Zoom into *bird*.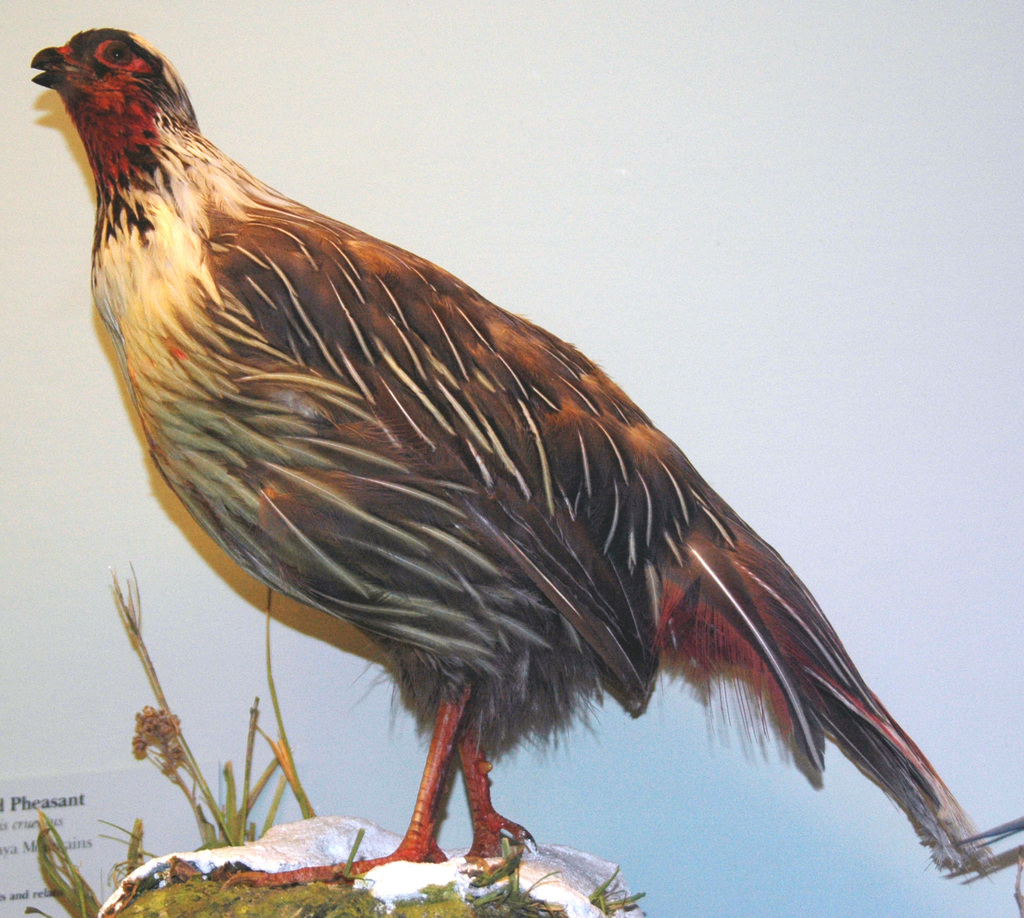
Zoom target: [36, 62, 1014, 906].
